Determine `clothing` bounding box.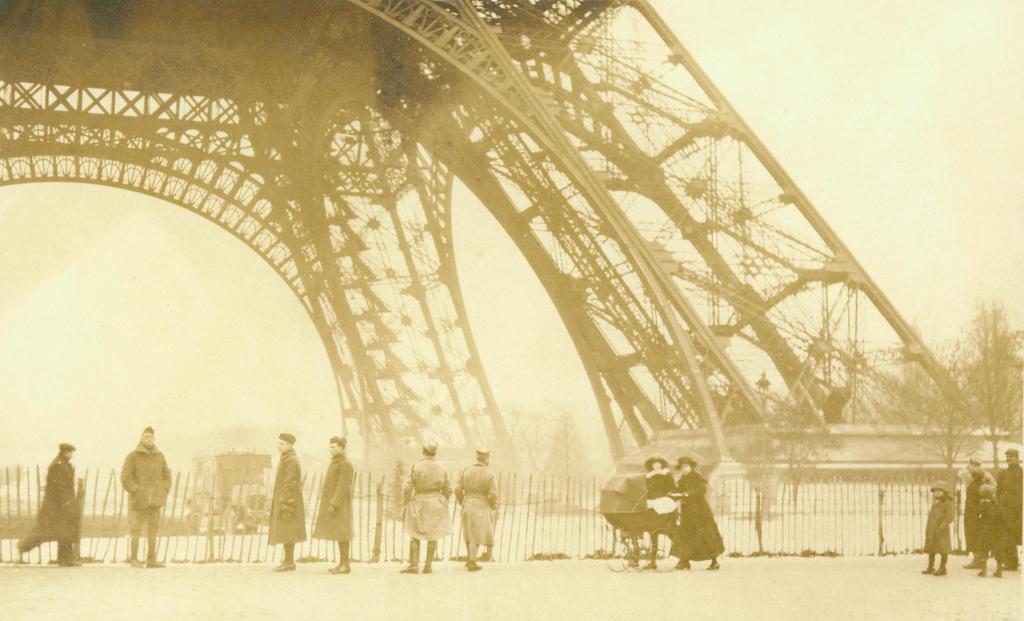
Determined: left=454, top=462, right=500, bottom=558.
